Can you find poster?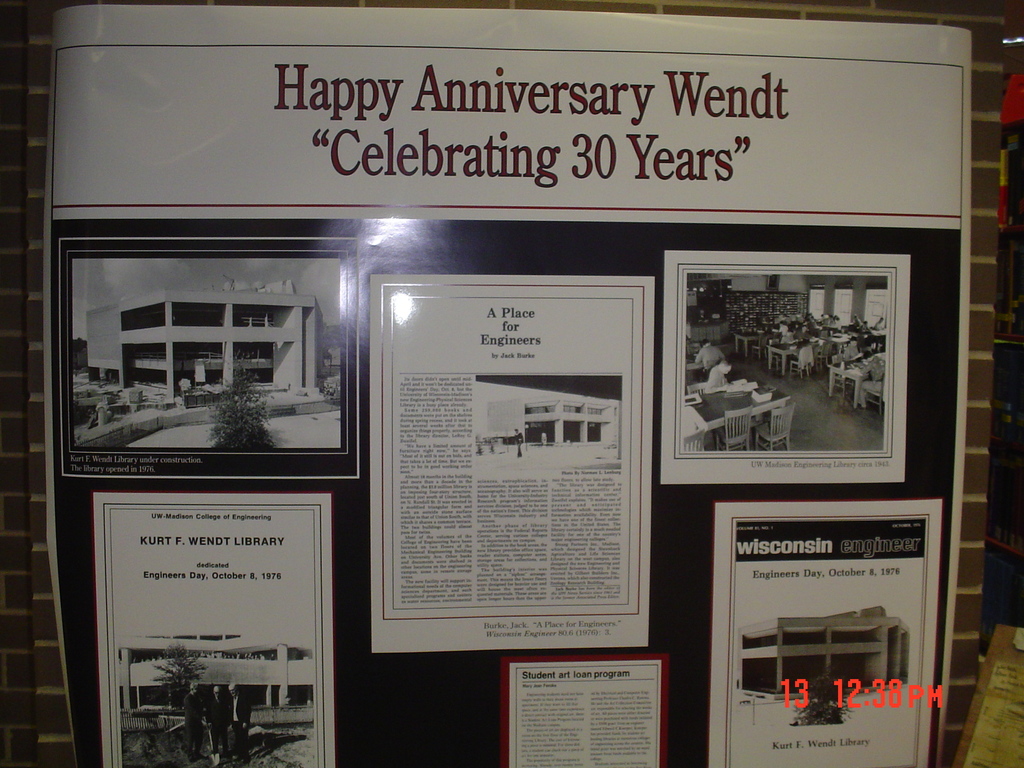
Yes, bounding box: rect(707, 502, 933, 767).
